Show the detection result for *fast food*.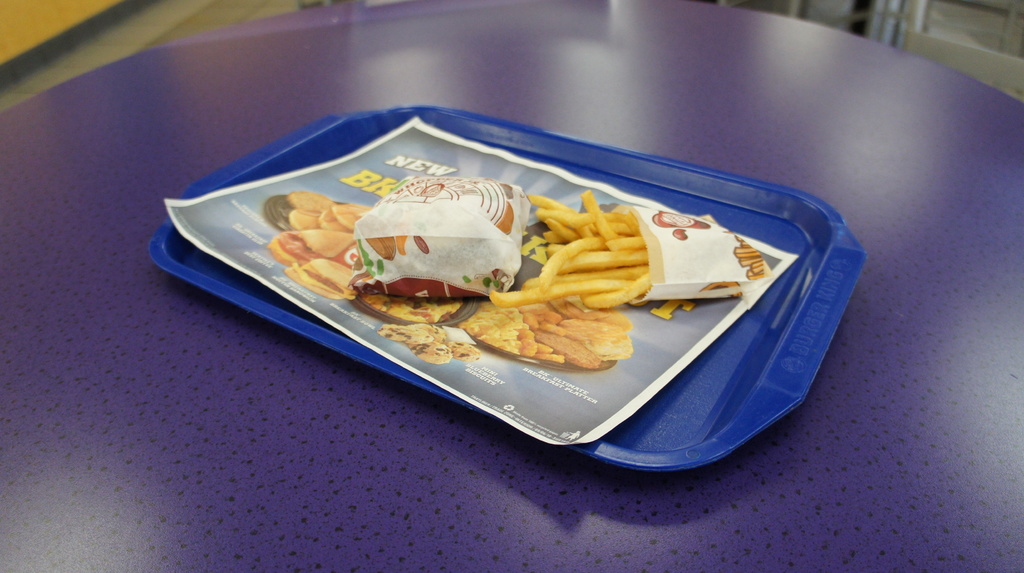
355, 181, 519, 307.
